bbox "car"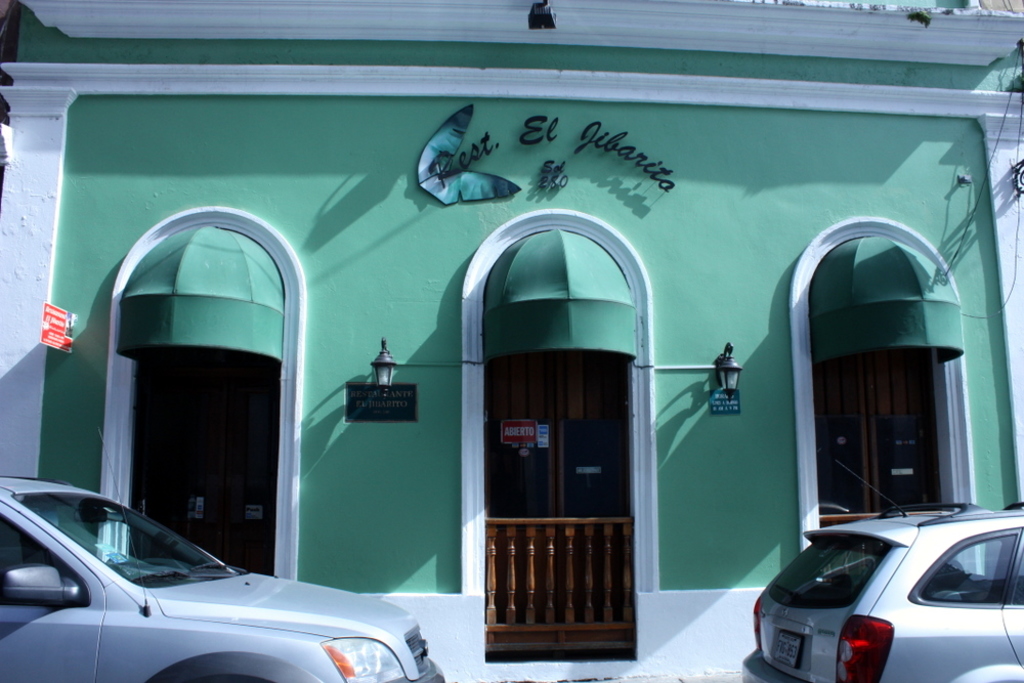
[left=739, top=499, right=1023, bottom=682]
